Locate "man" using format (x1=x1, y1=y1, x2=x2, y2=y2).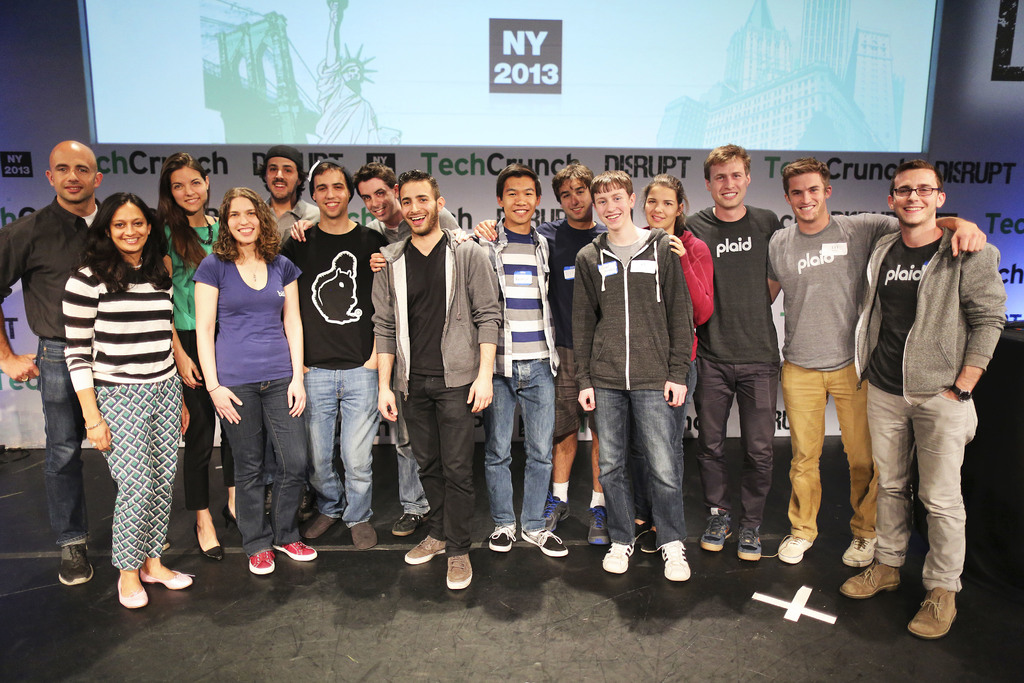
(x1=687, y1=135, x2=788, y2=571).
